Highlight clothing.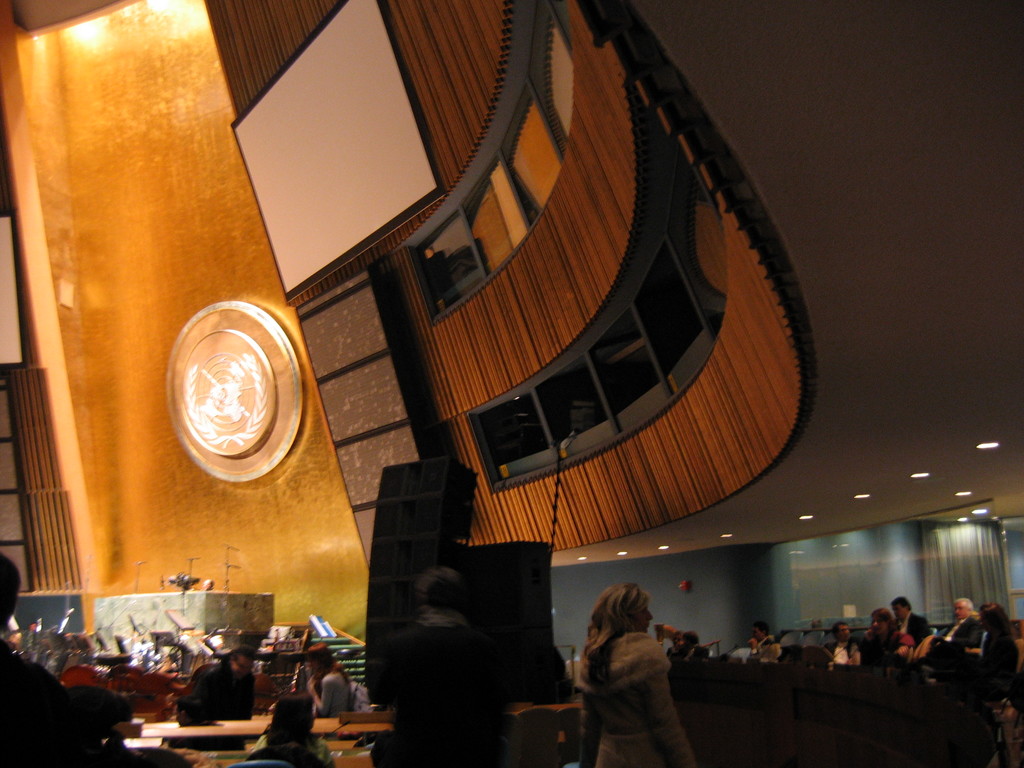
Highlighted region: [186, 666, 256, 729].
